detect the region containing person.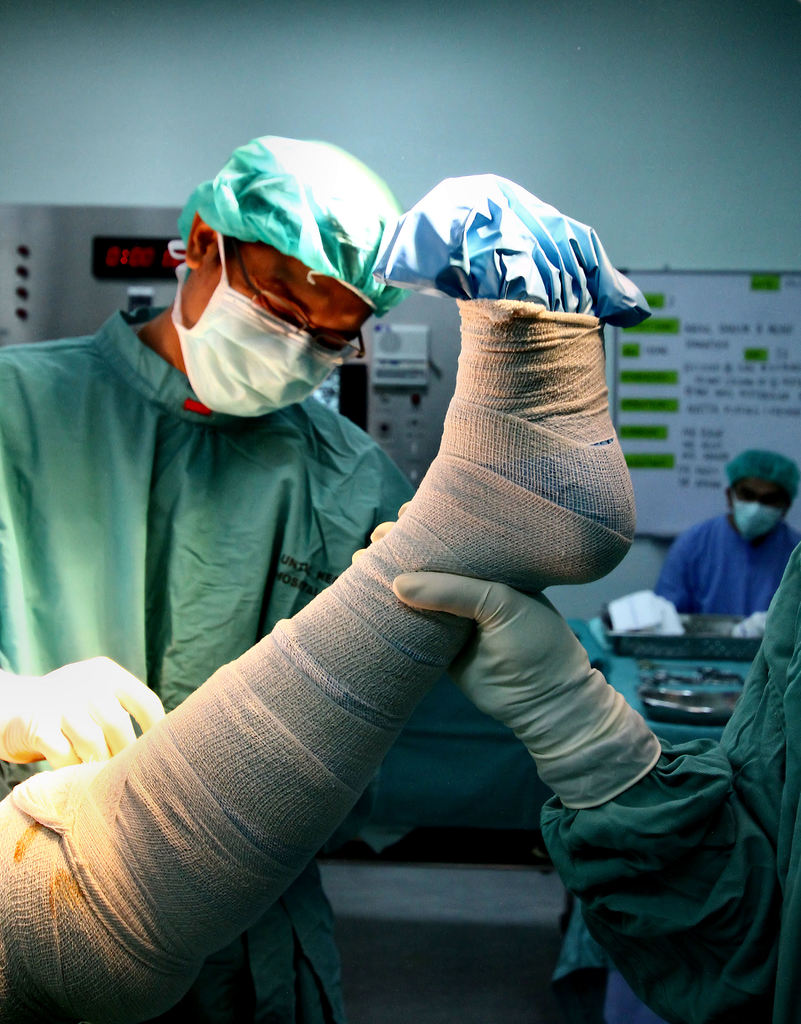
[x1=349, y1=529, x2=800, y2=1023].
